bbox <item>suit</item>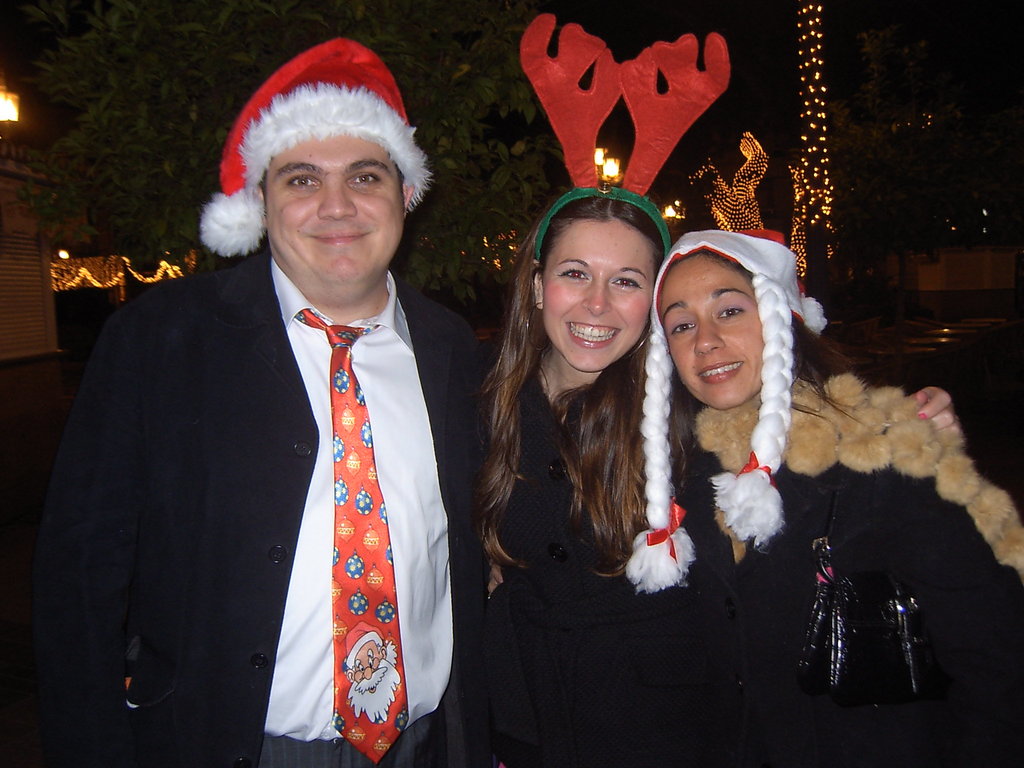
locate(141, 84, 466, 748)
